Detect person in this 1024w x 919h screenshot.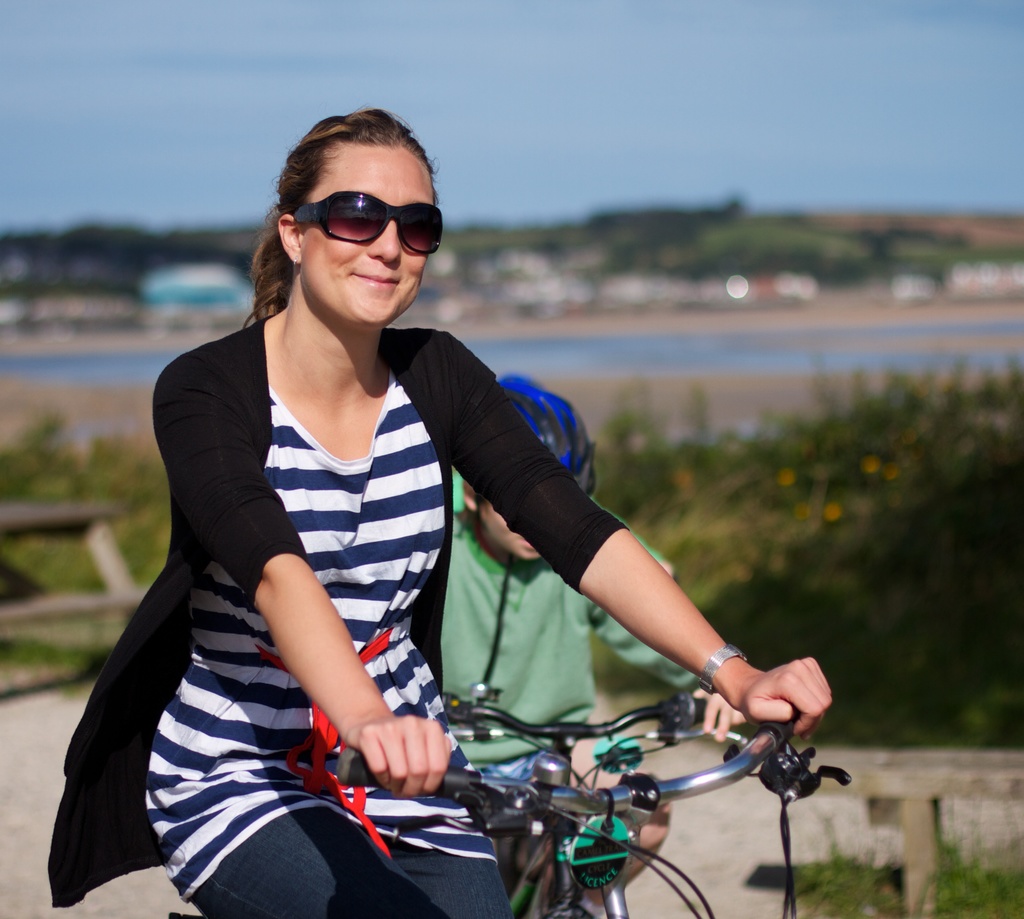
Detection: [46, 110, 833, 918].
